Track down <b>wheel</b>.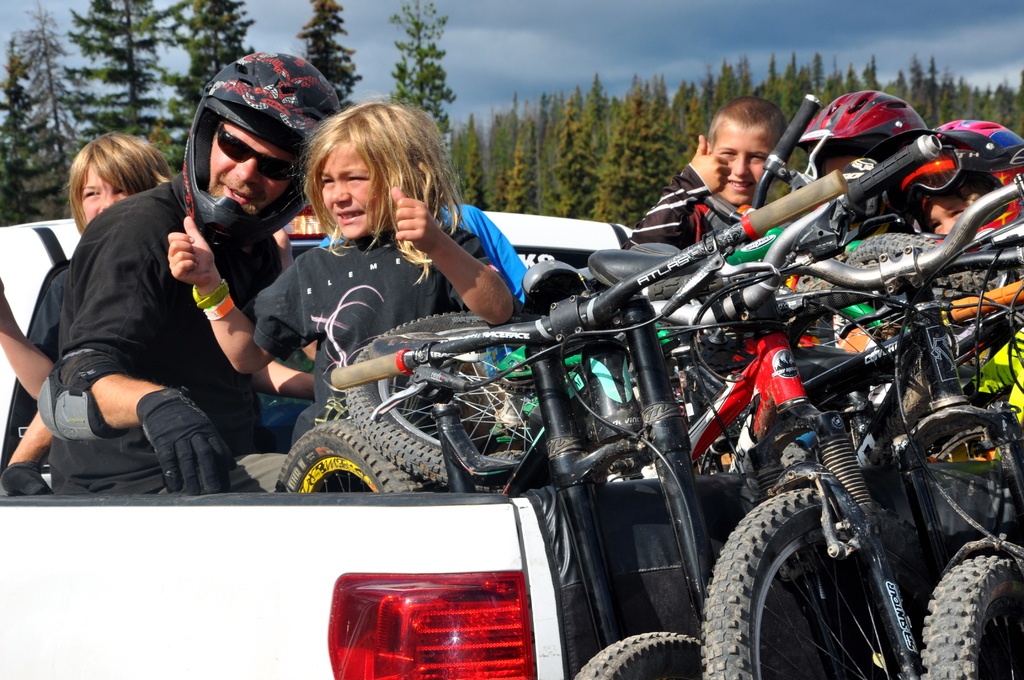
Tracked to {"left": 346, "top": 311, "right": 582, "bottom": 492}.
